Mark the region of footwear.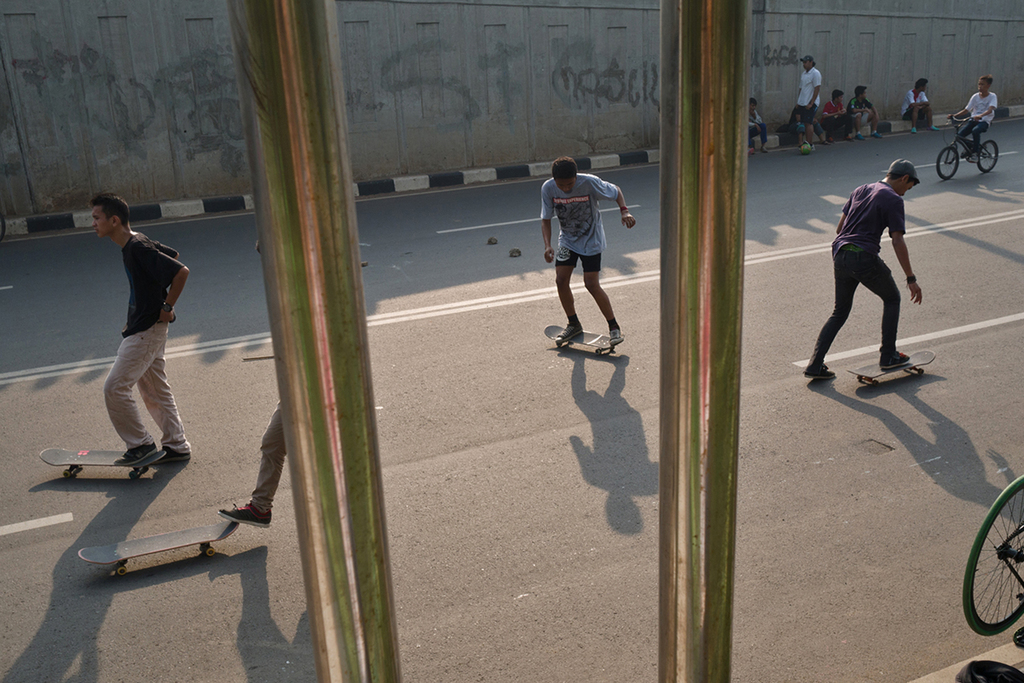
Region: 802:361:842:376.
